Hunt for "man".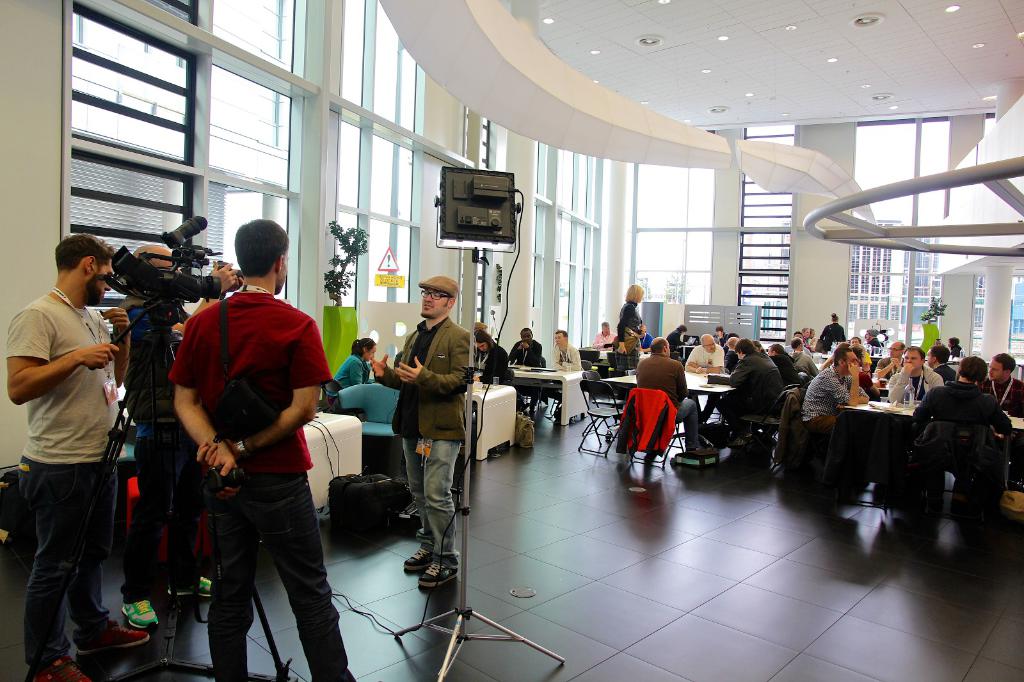
Hunted down at [x1=982, y1=352, x2=1023, y2=419].
